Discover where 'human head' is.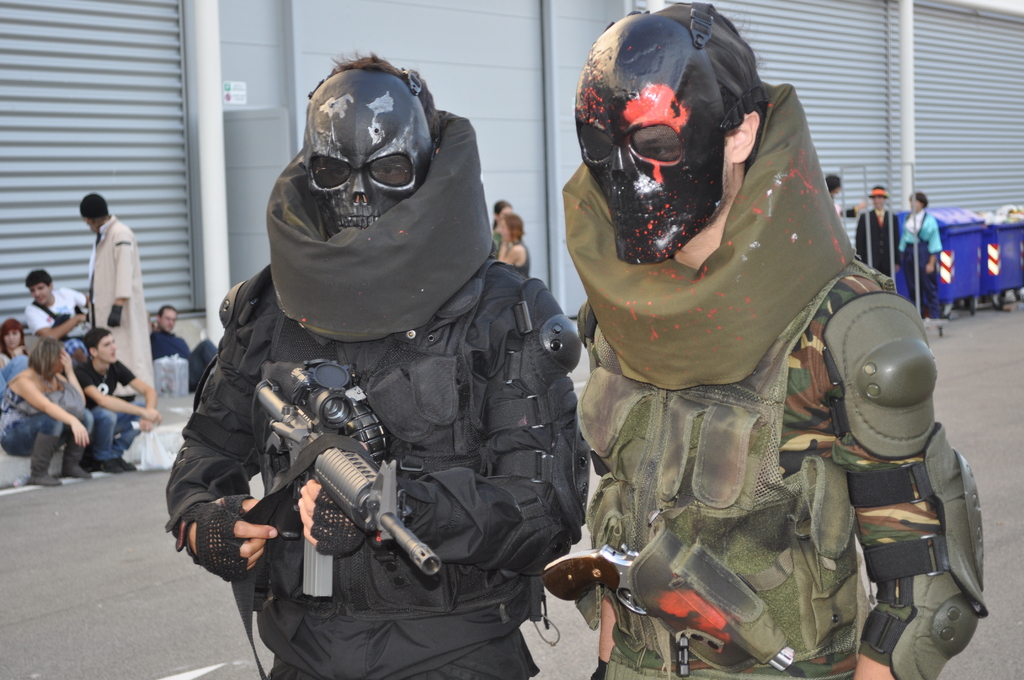
Discovered at <box>0,317,29,359</box>.
